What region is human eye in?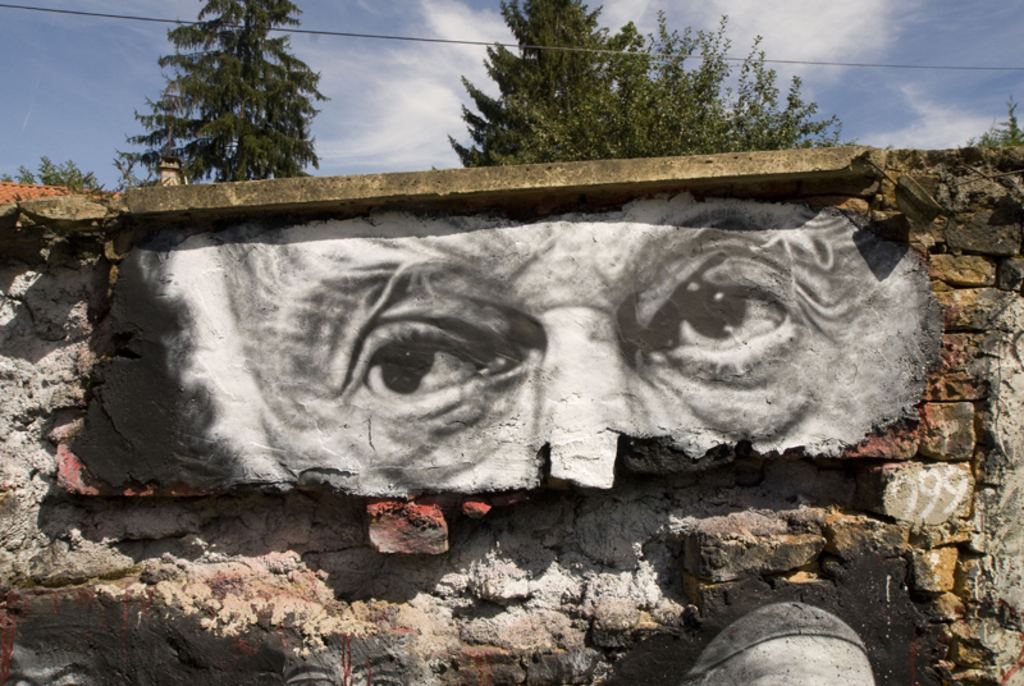
Rect(630, 251, 792, 365).
